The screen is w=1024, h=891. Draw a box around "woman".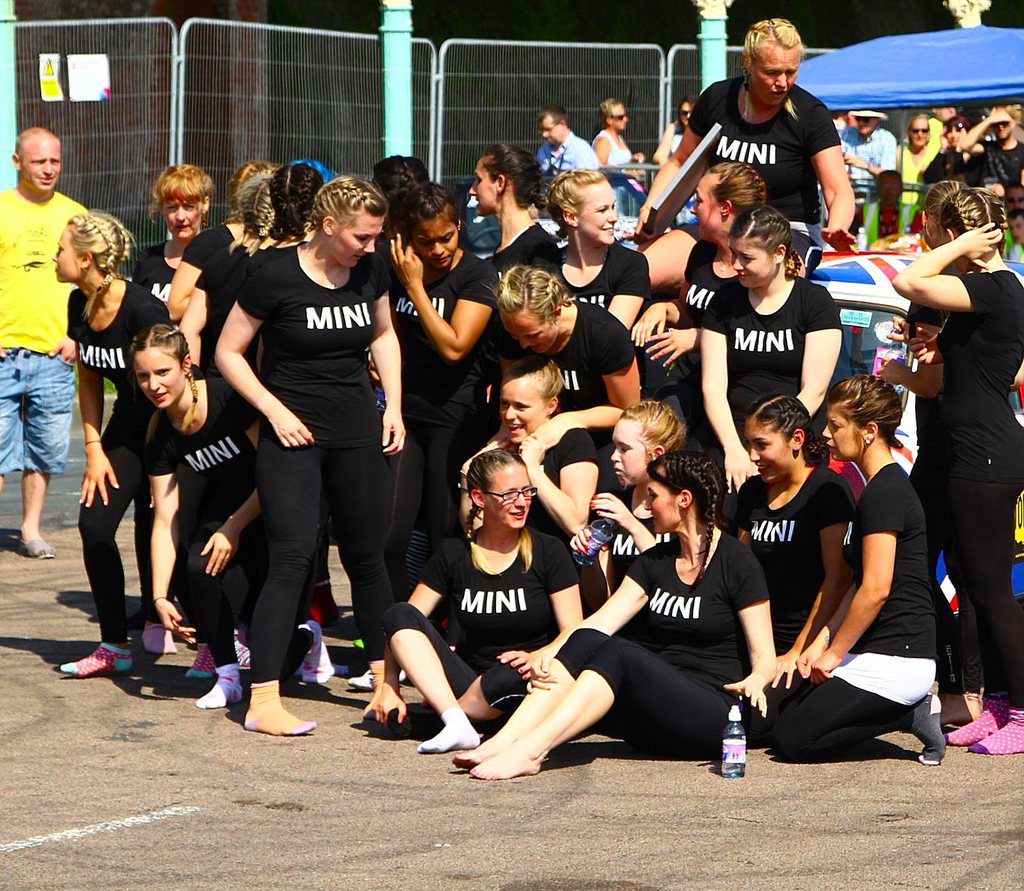
select_region(892, 115, 943, 231).
